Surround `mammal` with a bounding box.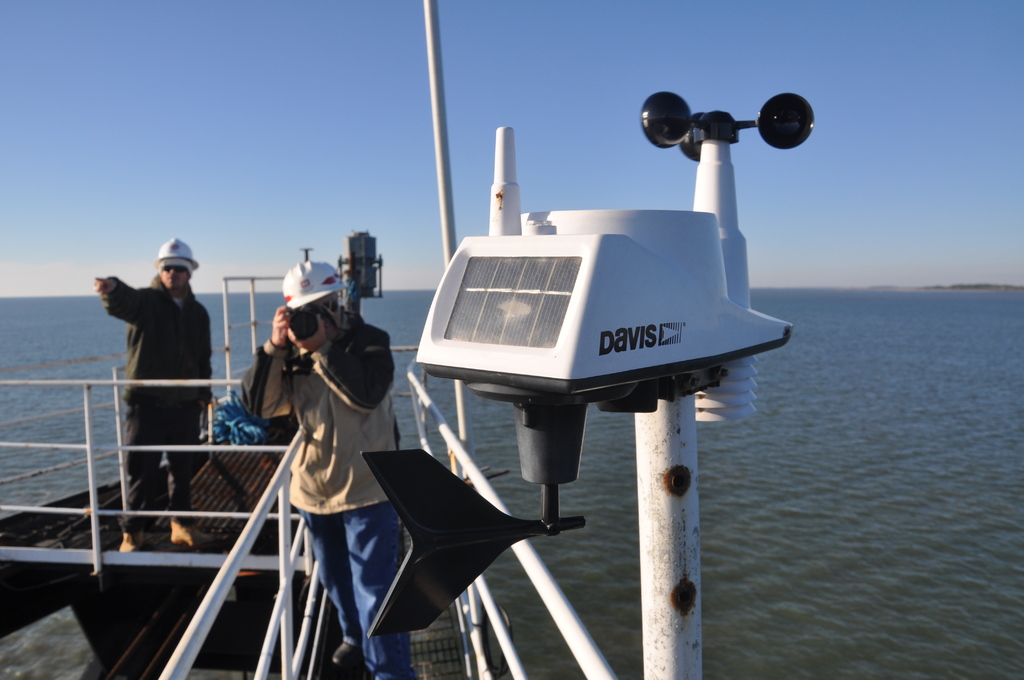
region(94, 236, 216, 555).
